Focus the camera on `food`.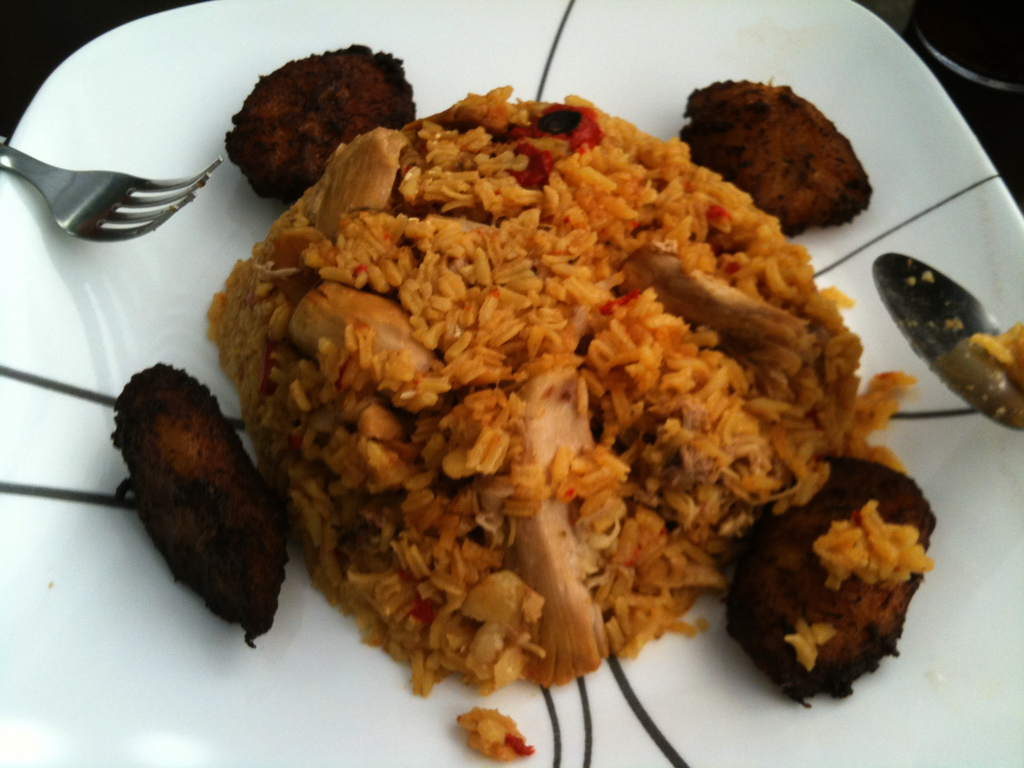
Focus region: {"left": 680, "top": 77, "right": 874, "bottom": 238}.
